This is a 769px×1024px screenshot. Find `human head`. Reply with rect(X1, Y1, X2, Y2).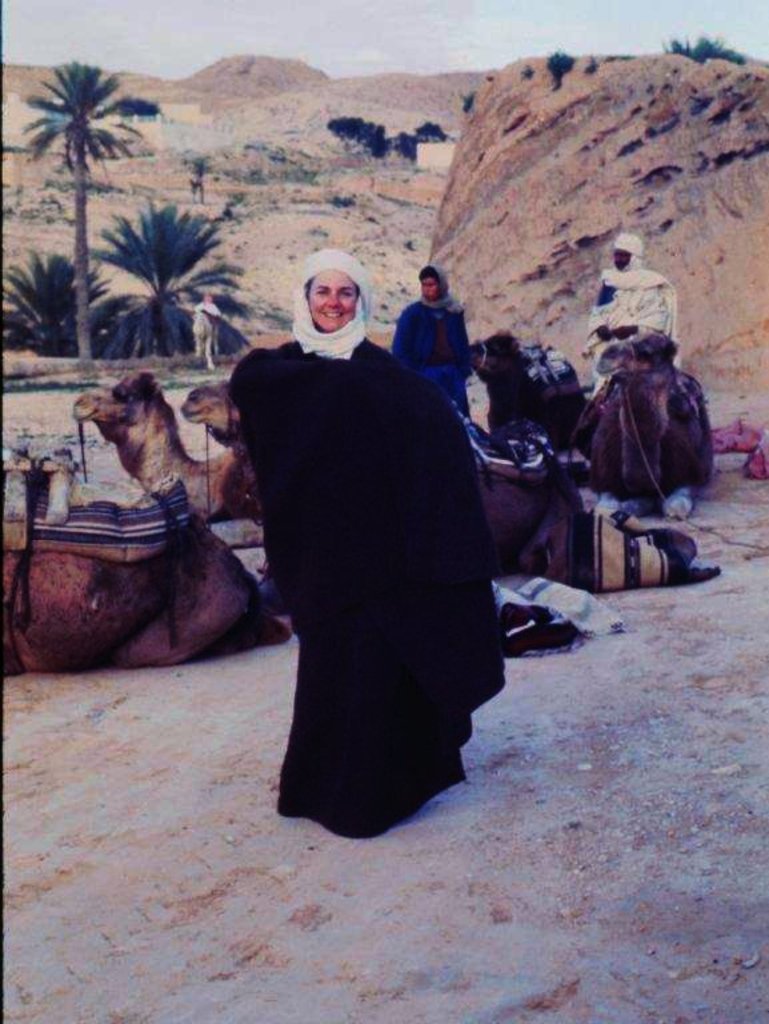
rect(606, 229, 646, 267).
